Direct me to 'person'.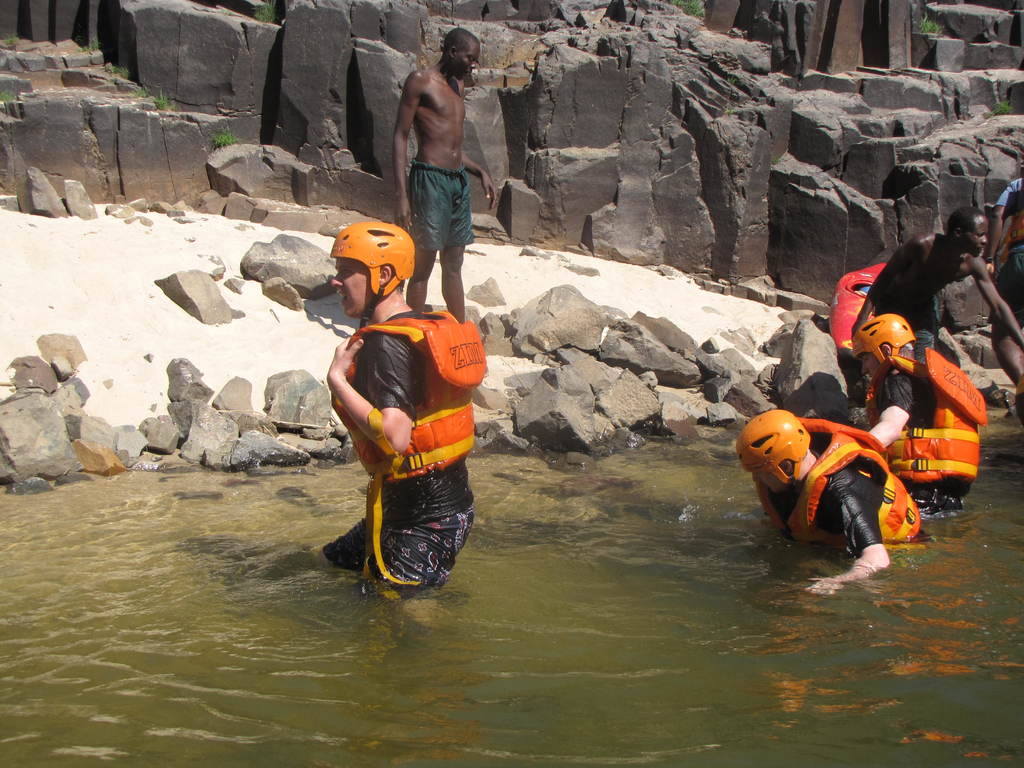
Direction: <box>385,24,486,349</box>.
